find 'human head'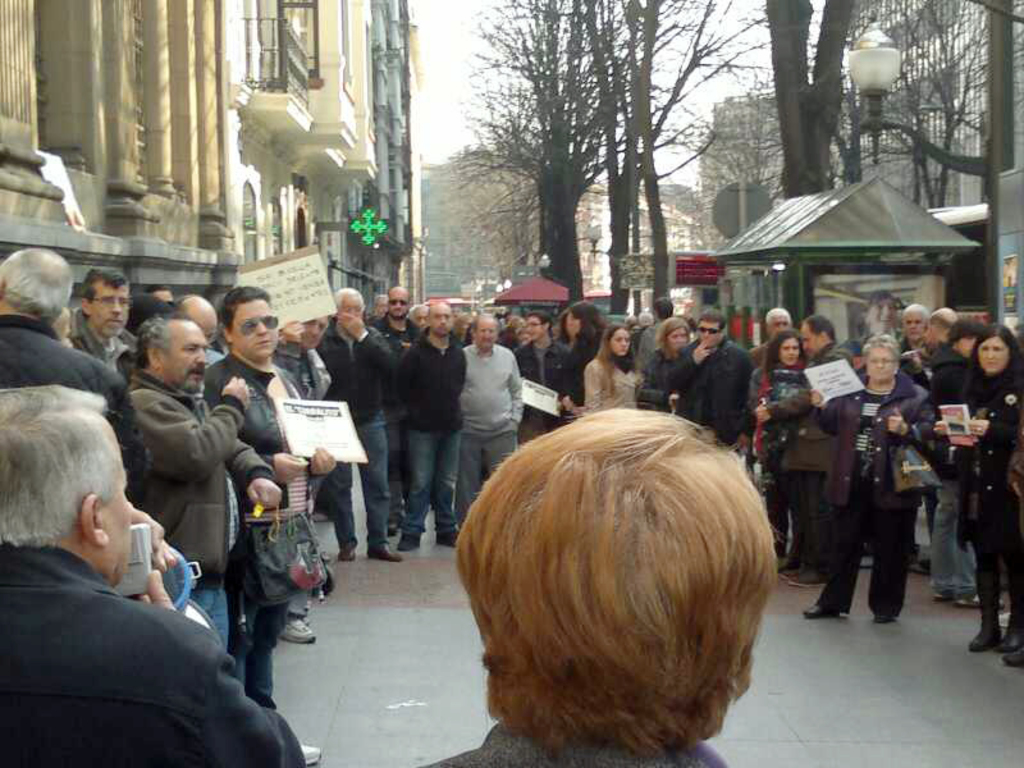
[left=648, top=315, right=691, bottom=355]
